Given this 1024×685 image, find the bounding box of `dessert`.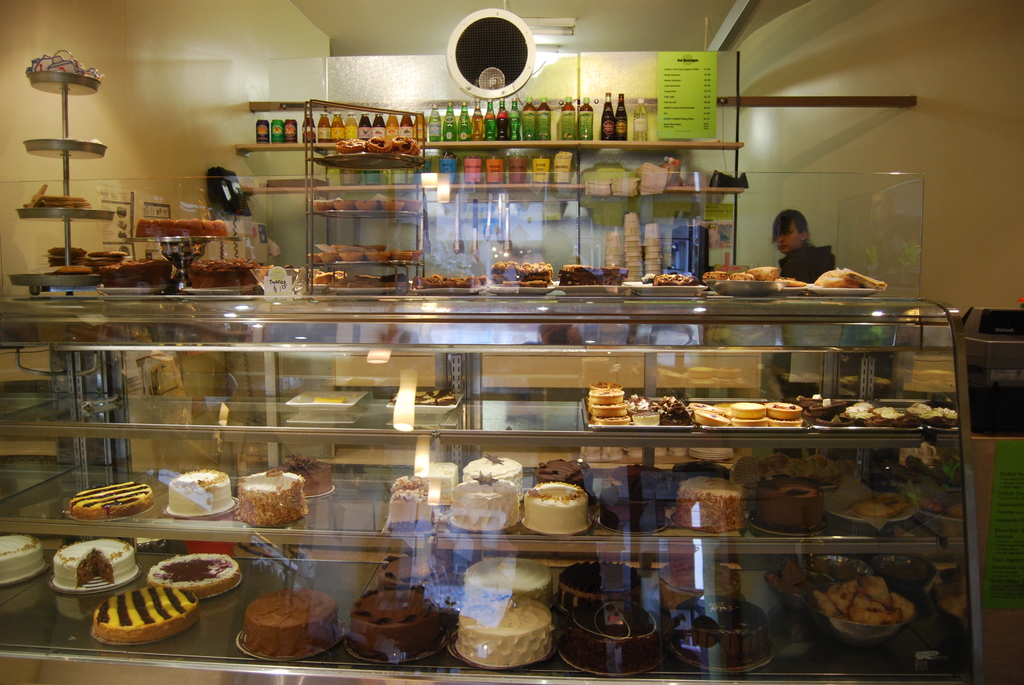
(538,459,588,494).
